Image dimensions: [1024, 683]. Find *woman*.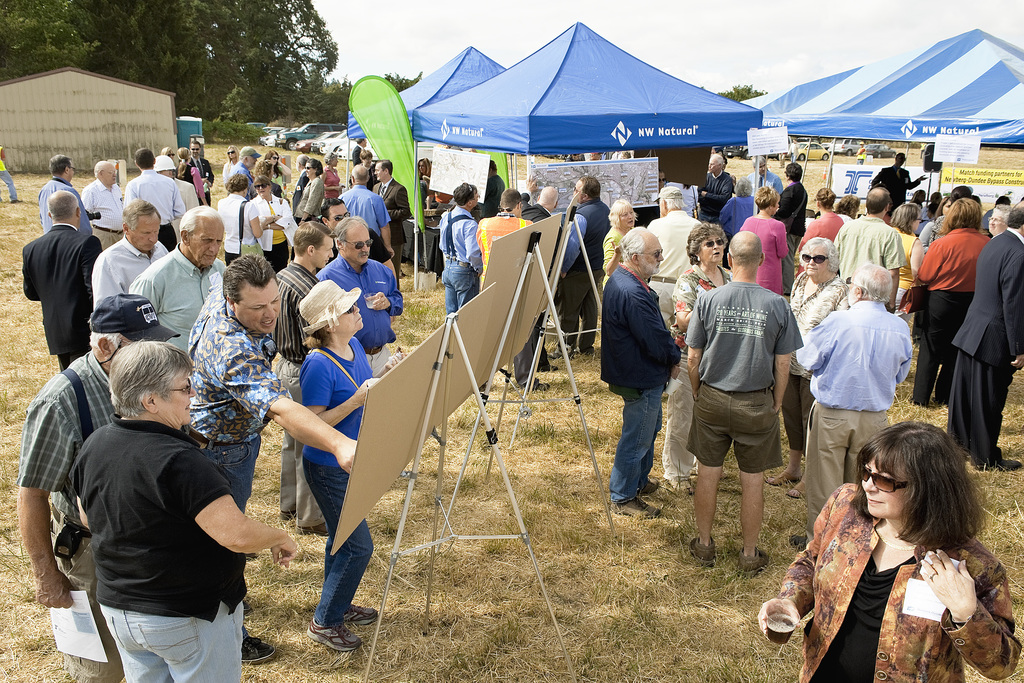
box(879, 197, 934, 342).
